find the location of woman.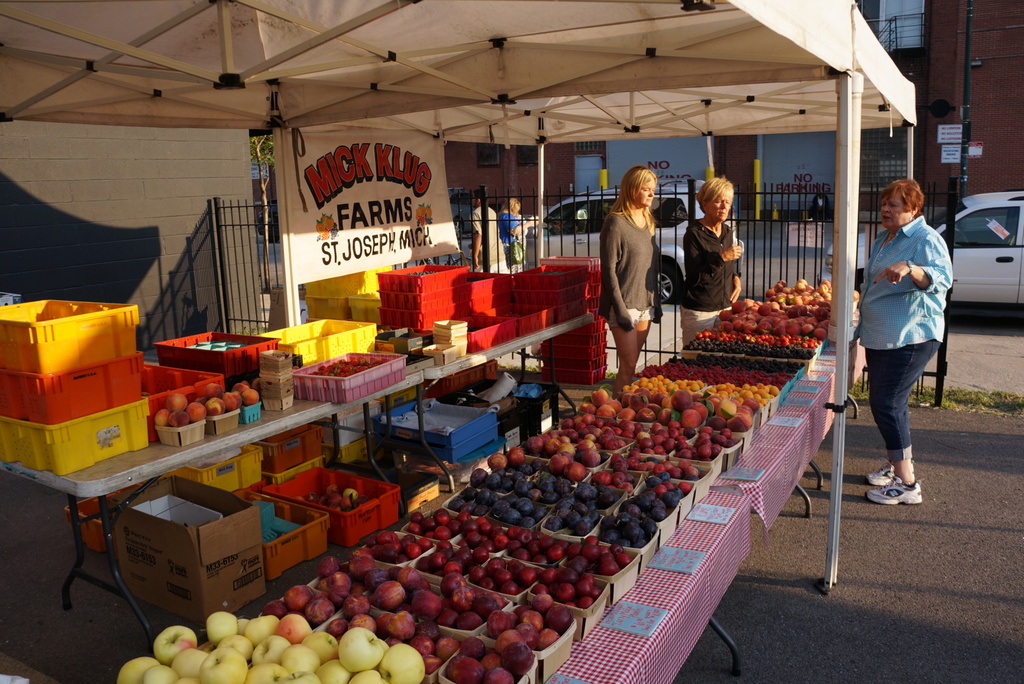
Location: bbox(680, 179, 742, 348).
